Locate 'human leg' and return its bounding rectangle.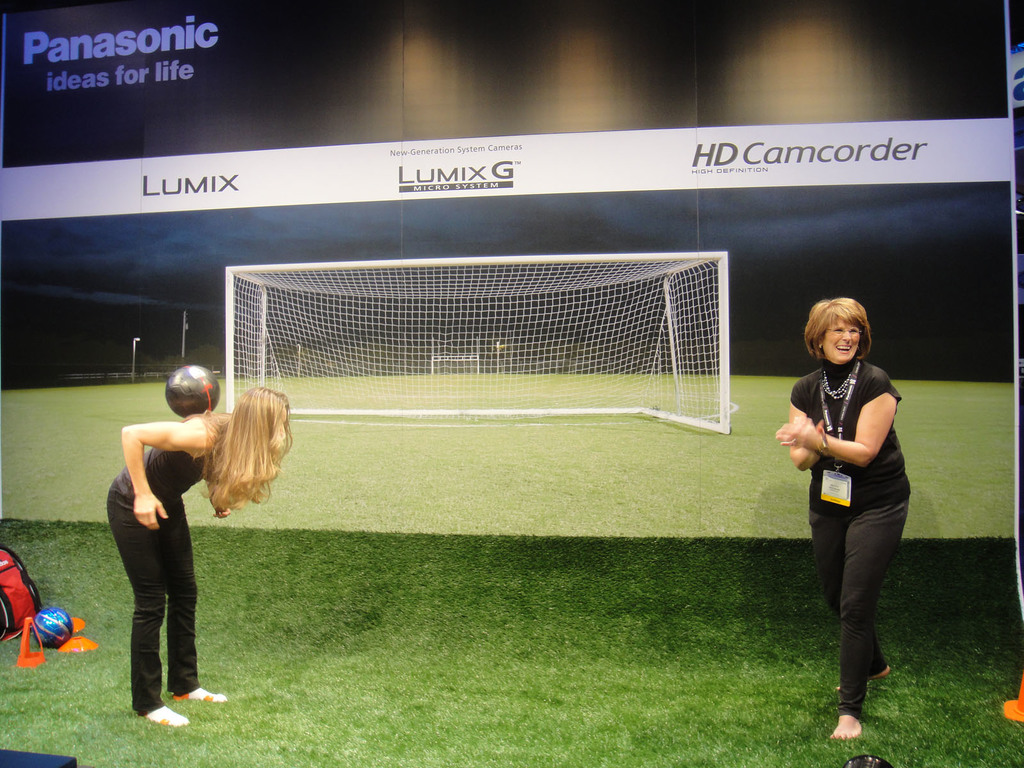
select_region(822, 488, 908, 737).
